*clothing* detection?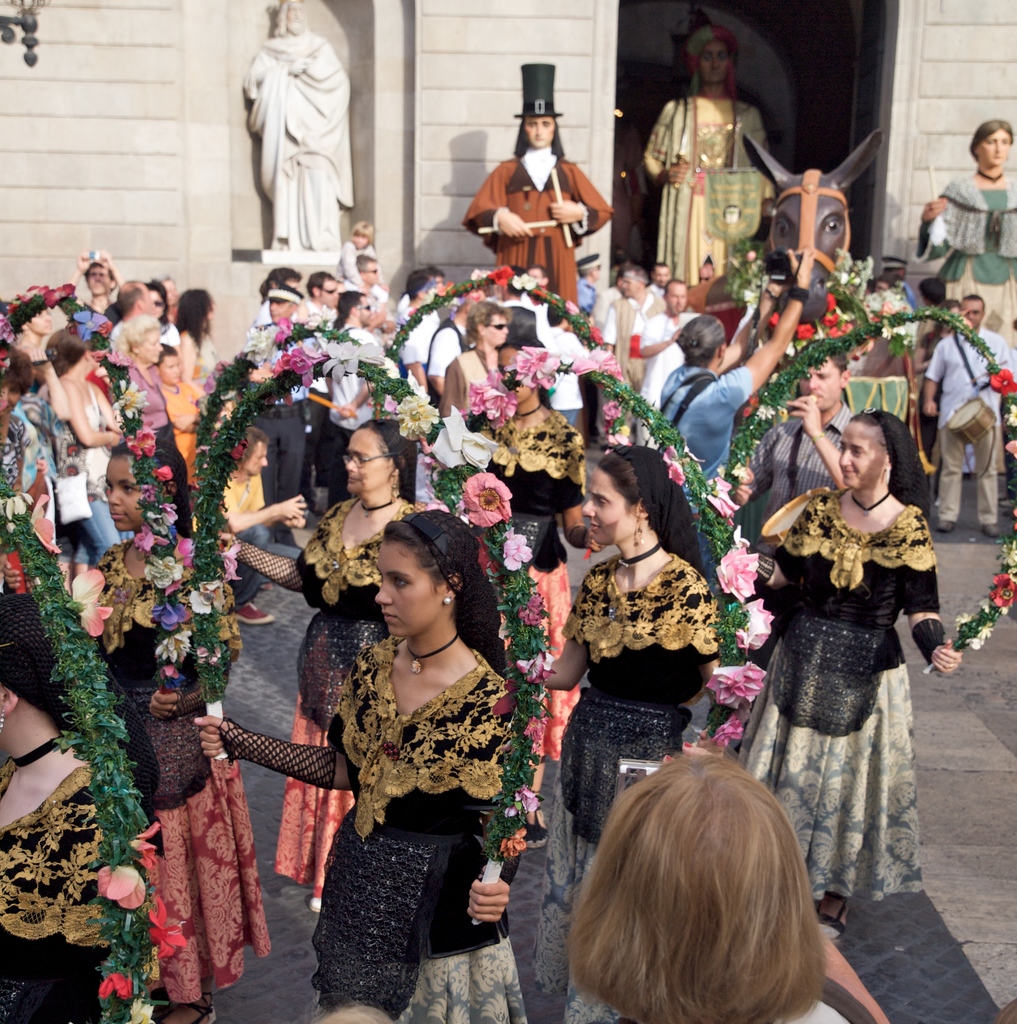
462/143/614/302
